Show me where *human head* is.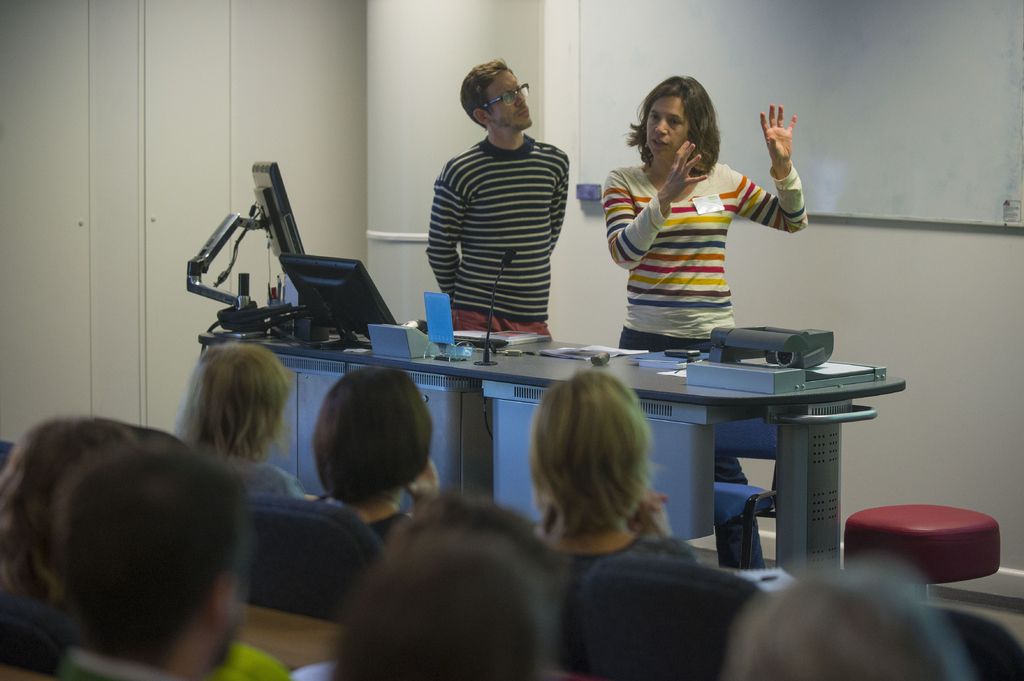
*human head* is at [335, 525, 536, 680].
